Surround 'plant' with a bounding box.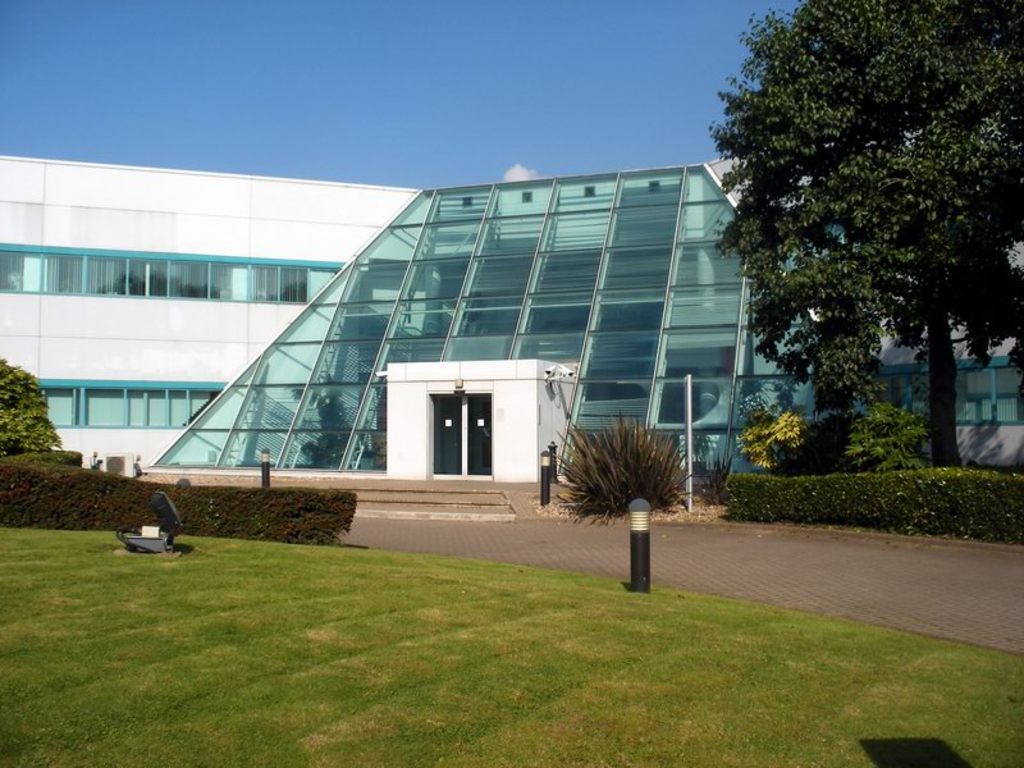
<bbox>737, 410, 812, 474</bbox>.
